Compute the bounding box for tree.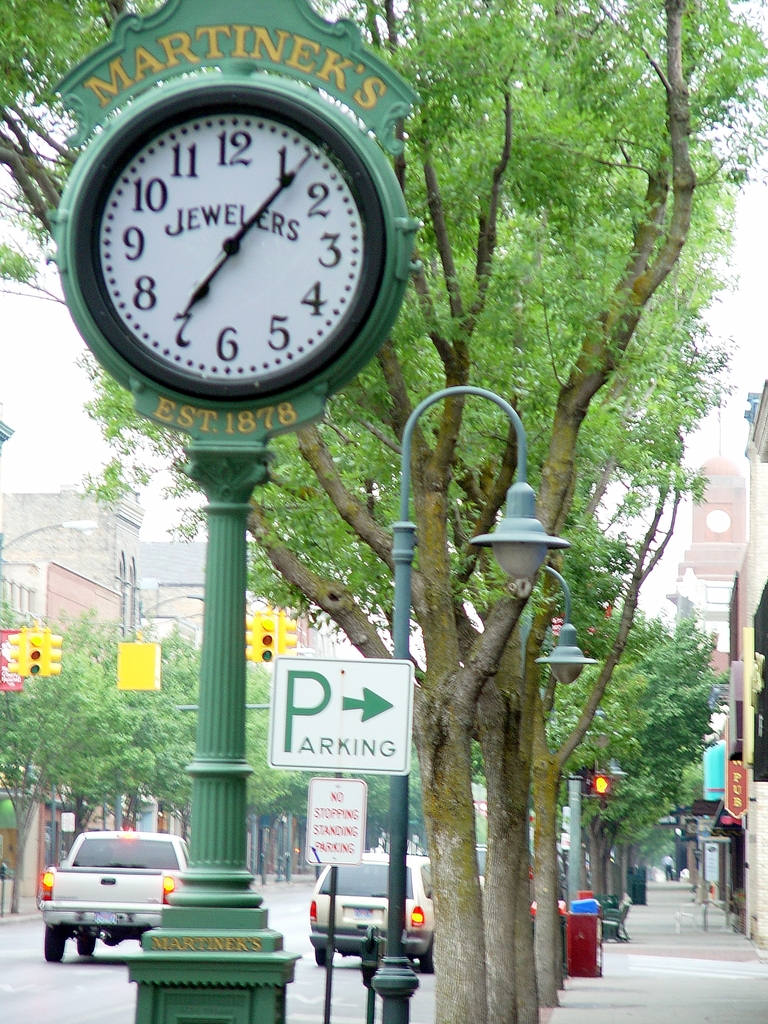
<region>0, 0, 767, 1022</region>.
